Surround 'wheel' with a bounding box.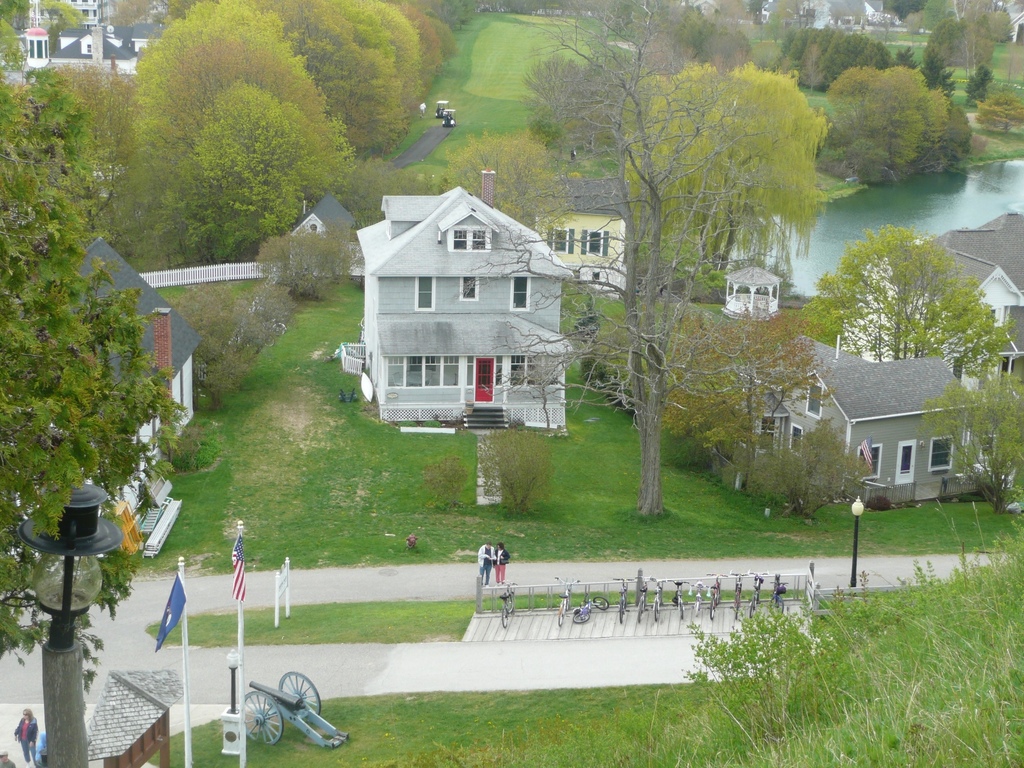
558 606 564 627.
